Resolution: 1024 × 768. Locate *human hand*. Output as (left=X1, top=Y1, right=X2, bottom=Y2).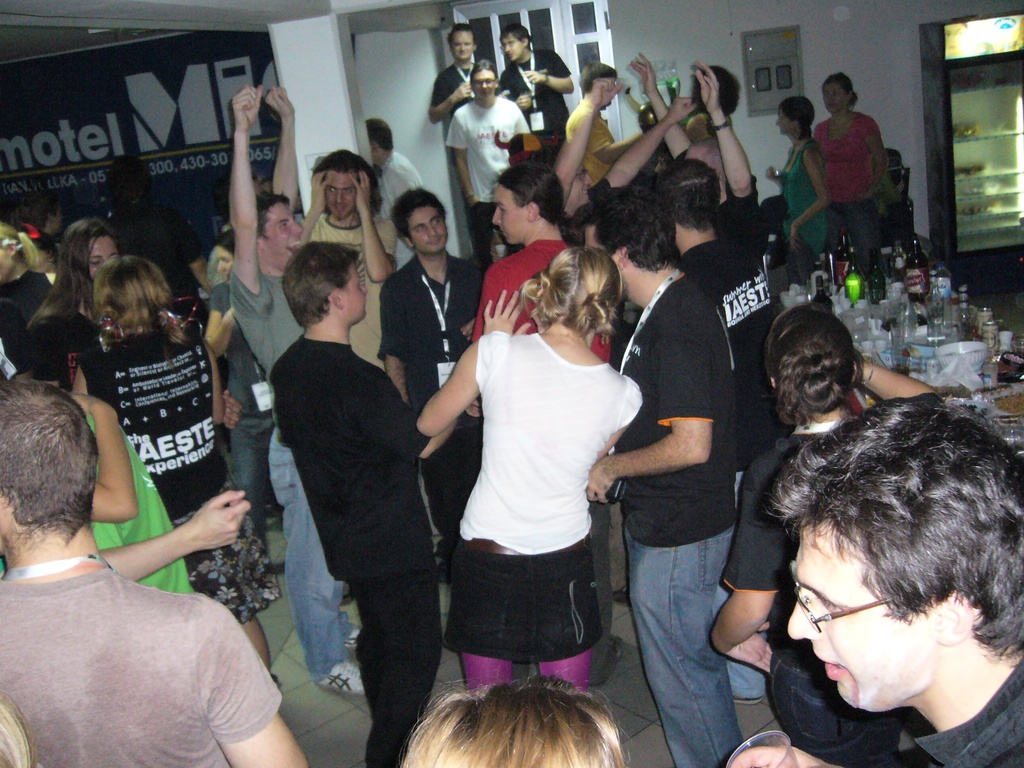
(left=668, top=97, right=698, bottom=119).
